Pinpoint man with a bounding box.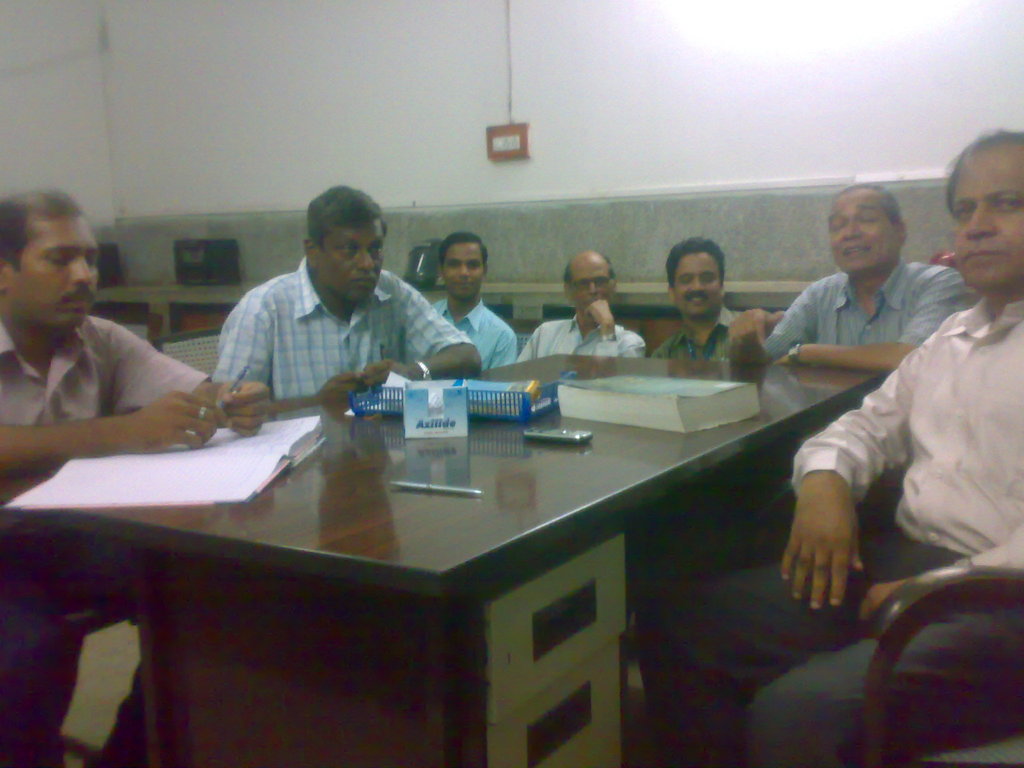
(x1=195, y1=200, x2=460, y2=401).
